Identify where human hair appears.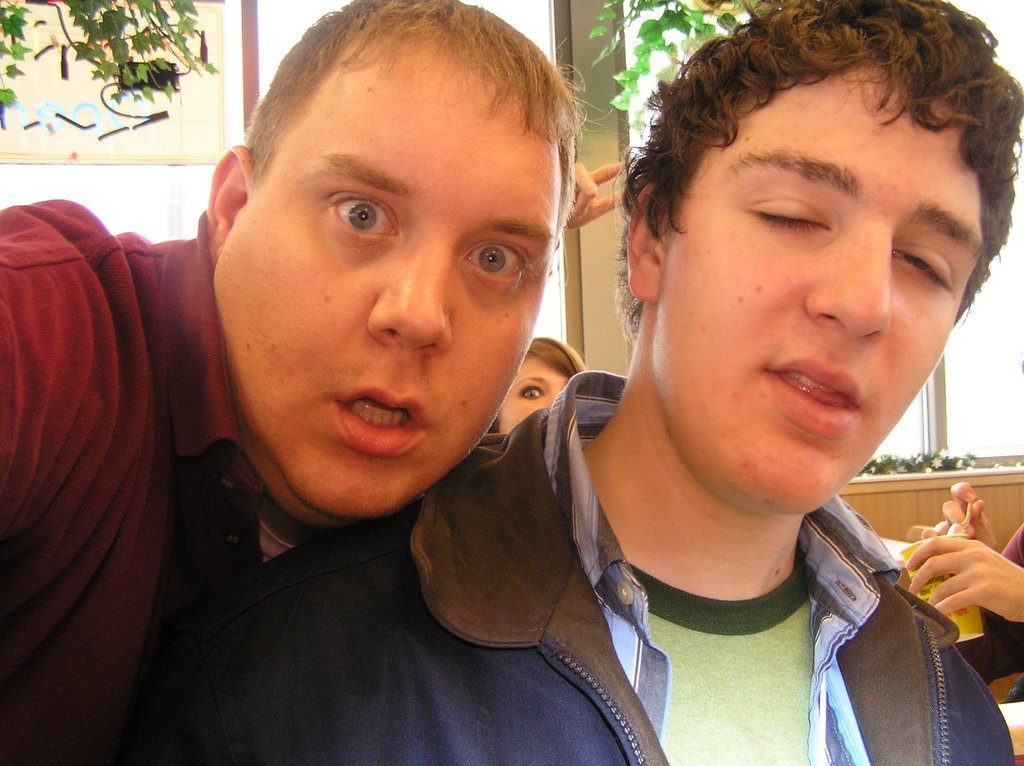
Appears at x1=602, y1=0, x2=1023, y2=345.
